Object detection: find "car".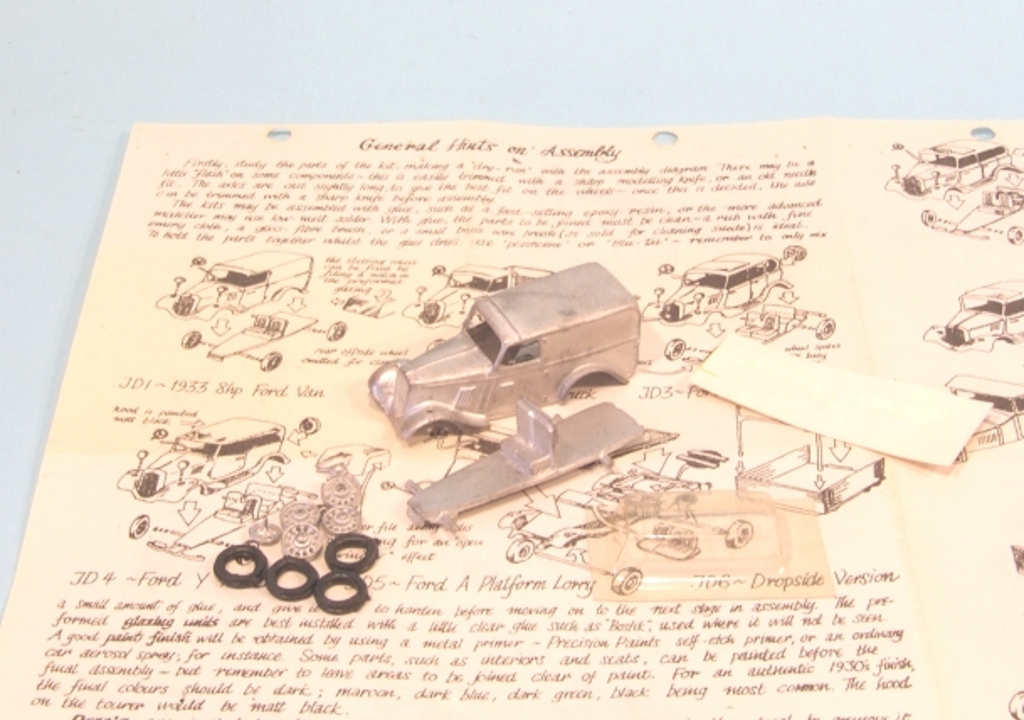
locate(367, 269, 637, 446).
